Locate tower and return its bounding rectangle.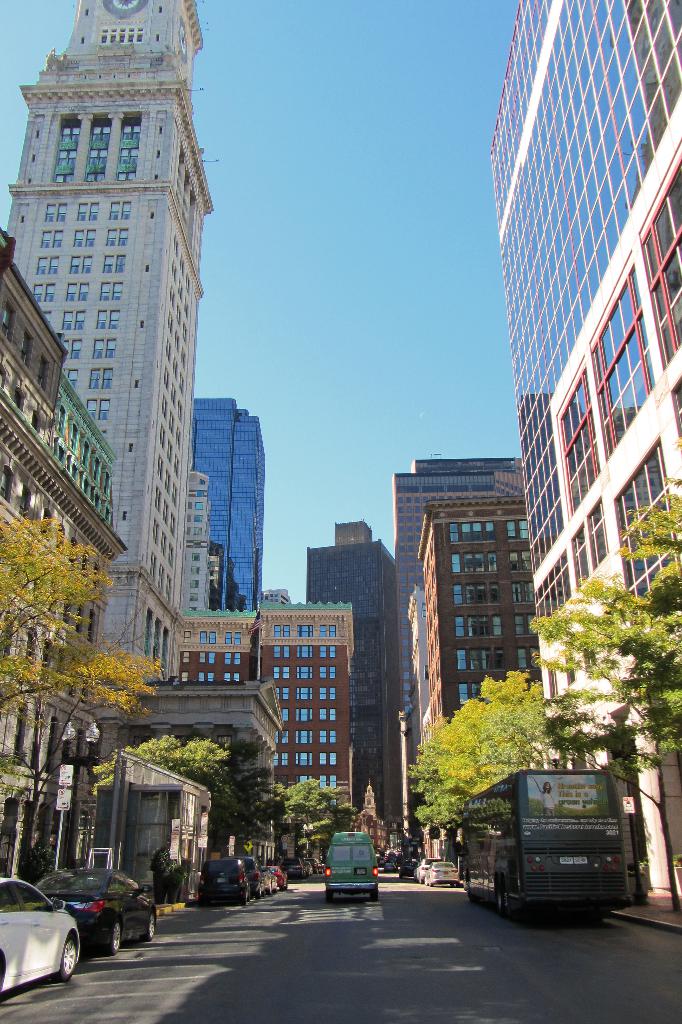
BBox(418, 498, 537, 727).
